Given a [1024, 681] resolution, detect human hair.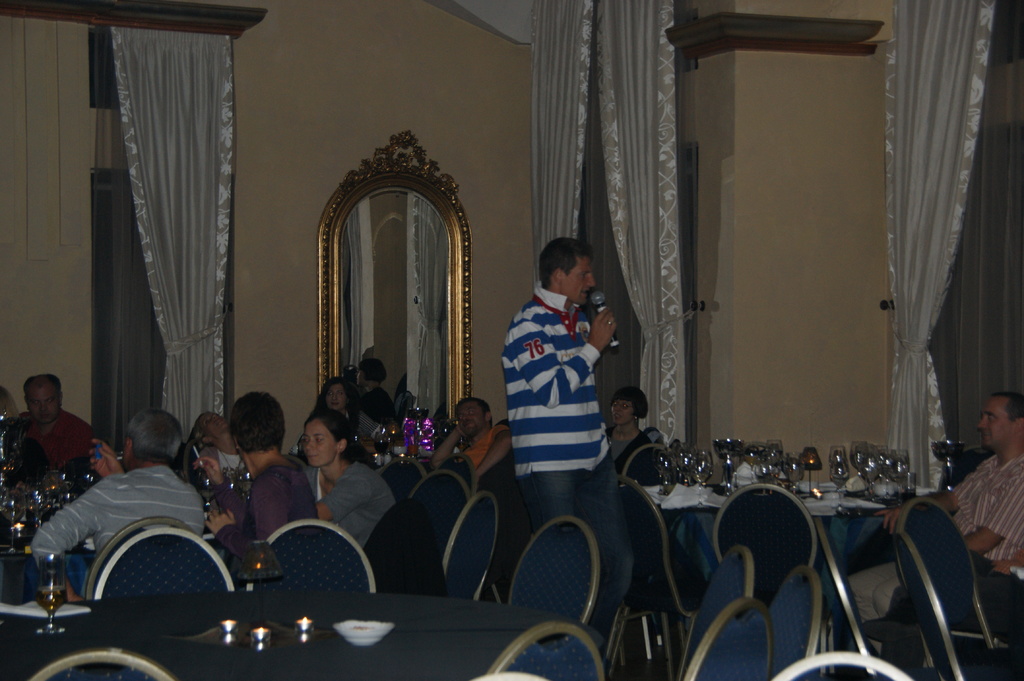
bbox=[609, 385, 649, 421].
